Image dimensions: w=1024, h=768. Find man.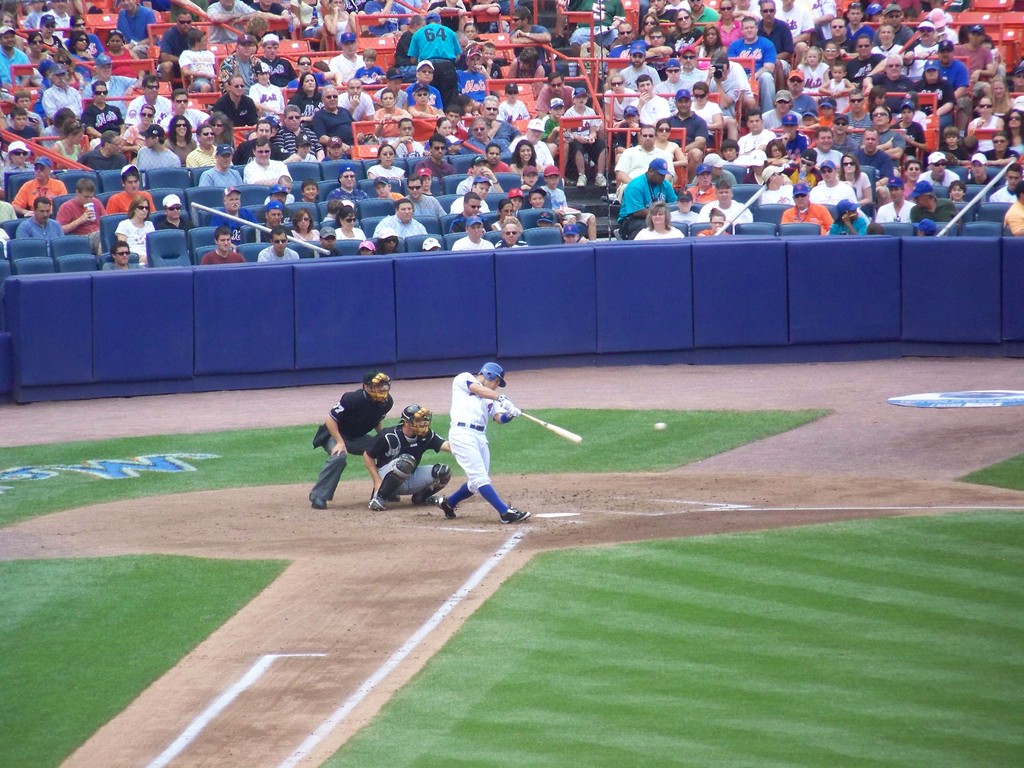
pyautogui.locateOnScreen(260, 31, 291, 84).
